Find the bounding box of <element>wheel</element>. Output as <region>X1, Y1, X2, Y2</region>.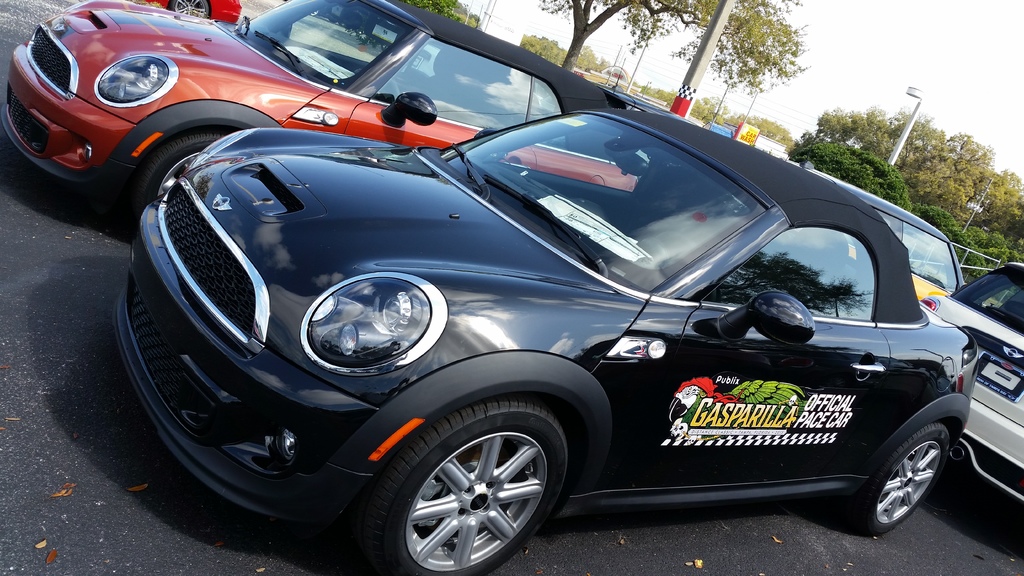
<region>363, 398, 569, 564</region>.
